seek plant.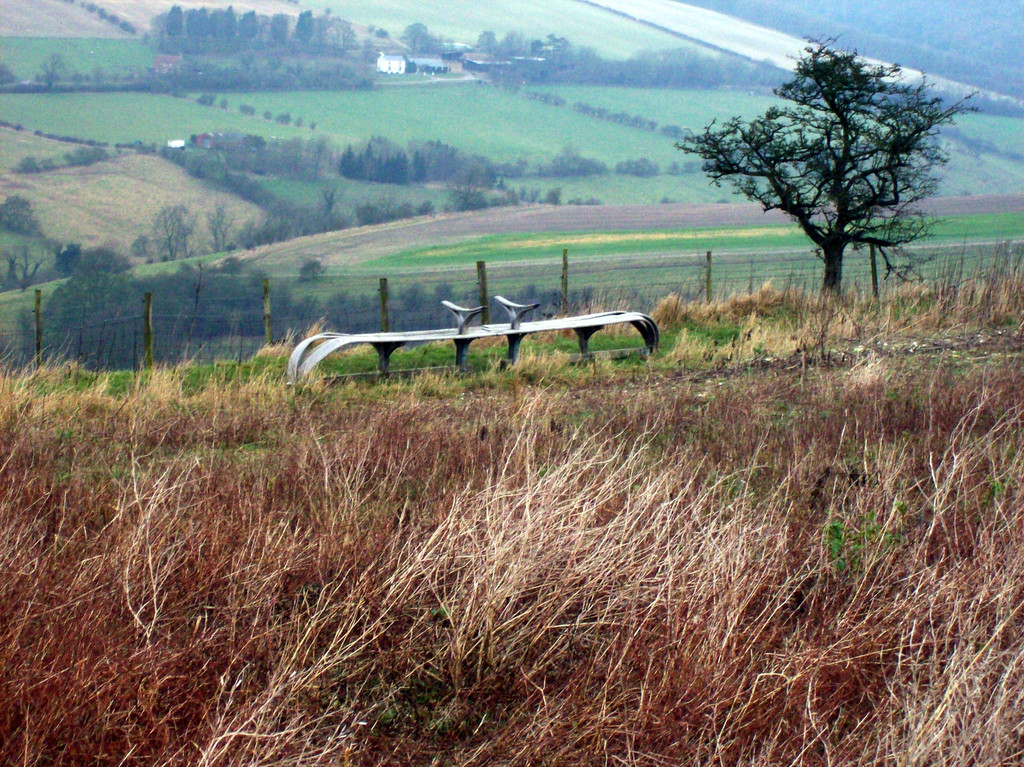
locate(713, 191, 732, 204).
